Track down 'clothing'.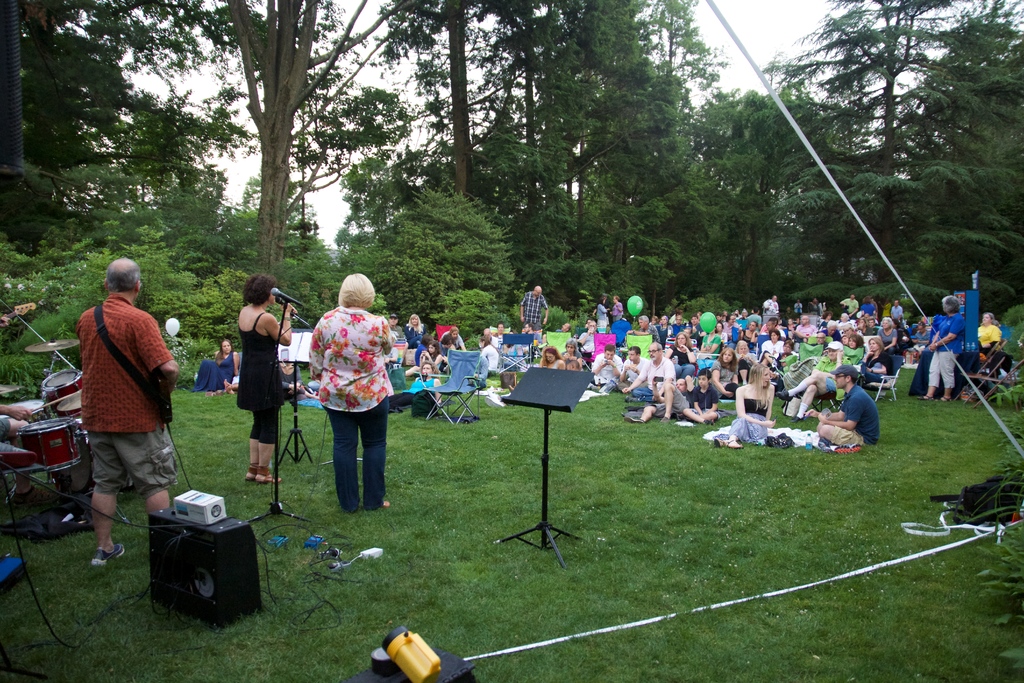
Tracked to {"left": 482, "top": 343, "right": 500, "bottom": 372}.
